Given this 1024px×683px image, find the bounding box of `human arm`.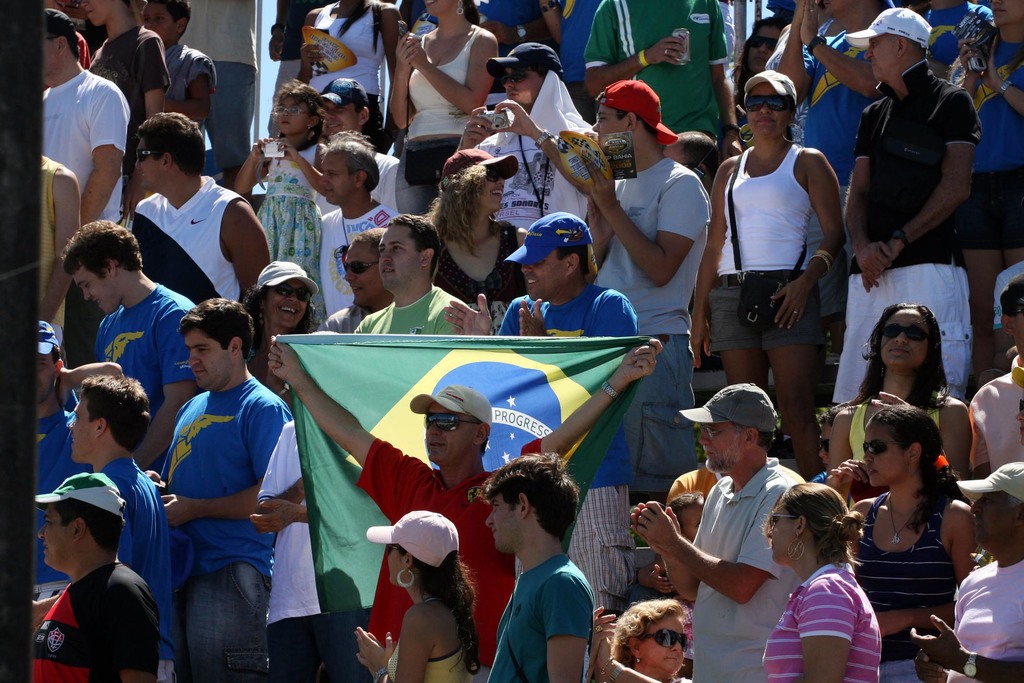
crop(476, 10, 563, 55).
